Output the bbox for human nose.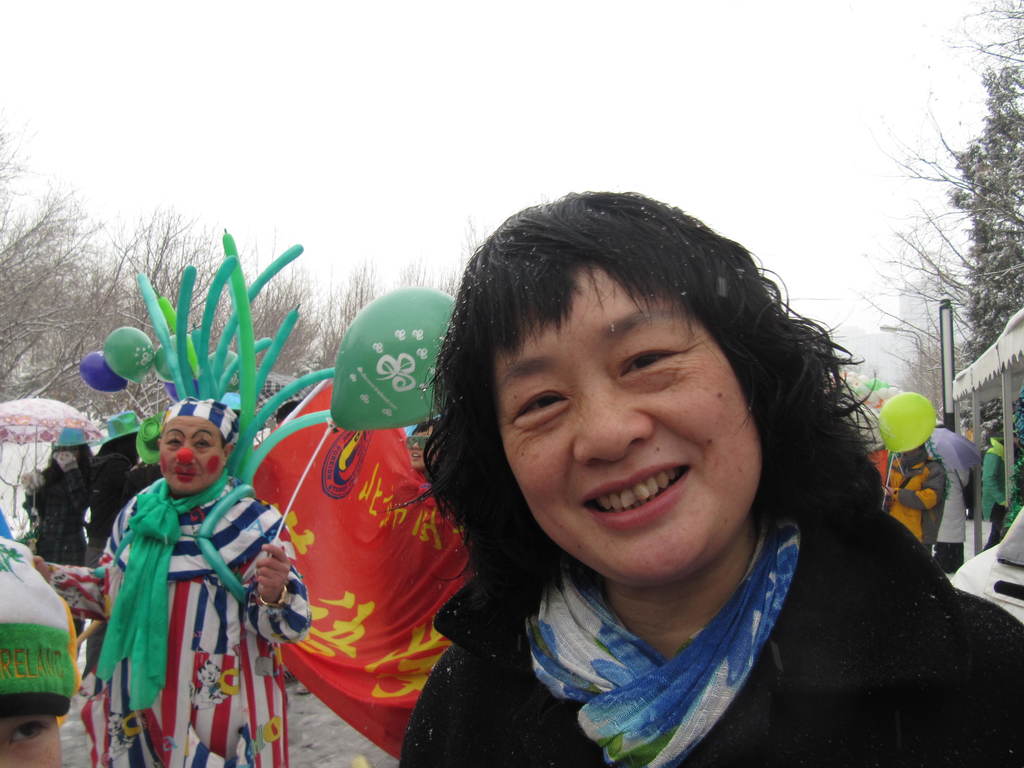
<bbox>573, 376, 654, 465</bbox>.
